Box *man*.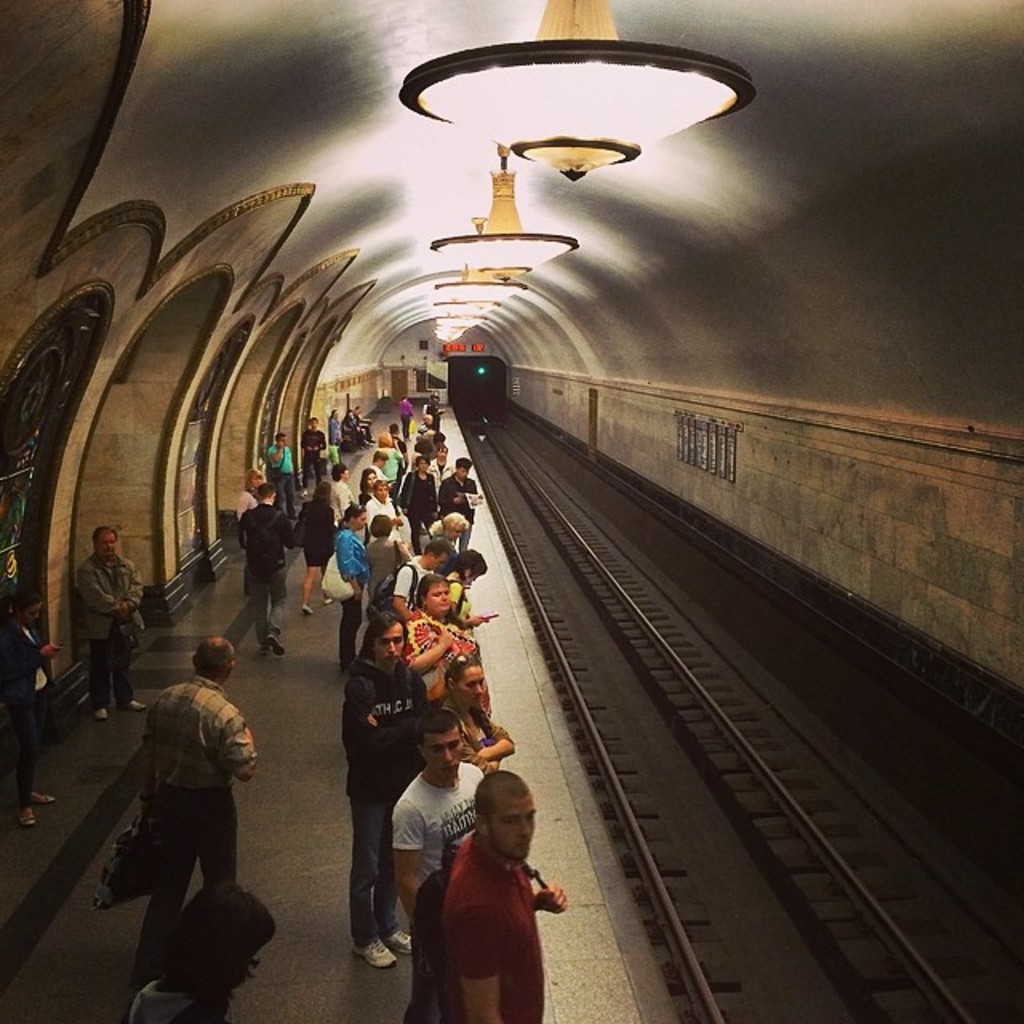
pyautogui.locateOnScreen(390, 541, 446, 616).
